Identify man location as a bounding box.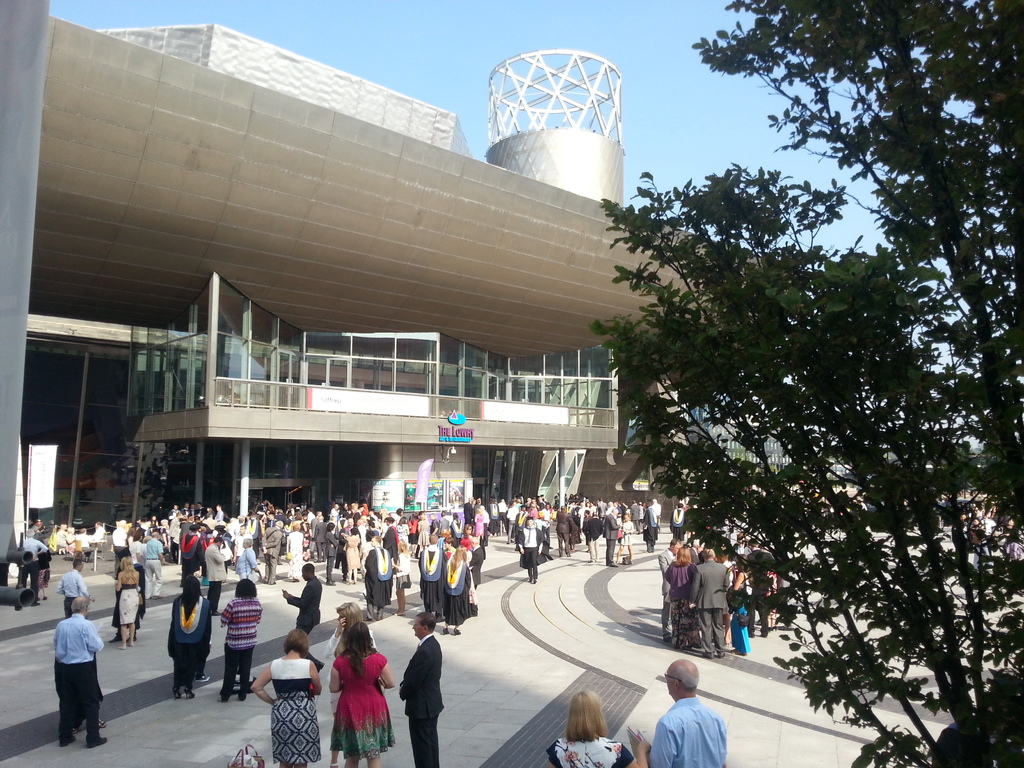
bbox=[172, 524, 206, 577].
